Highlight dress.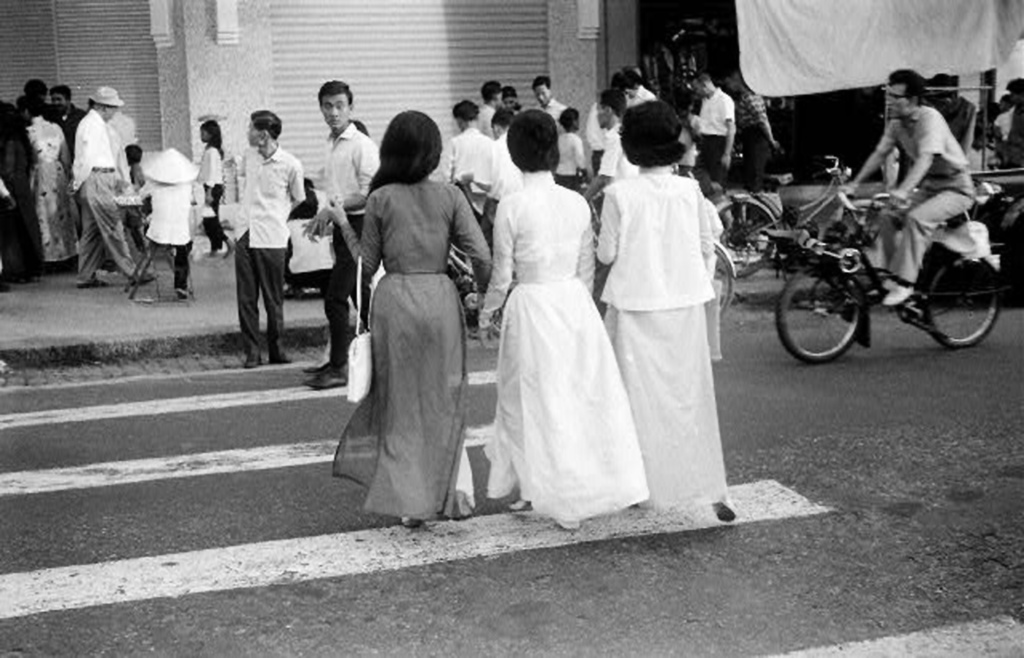
Highlighted region: <box>344,183,493,515</box>.
